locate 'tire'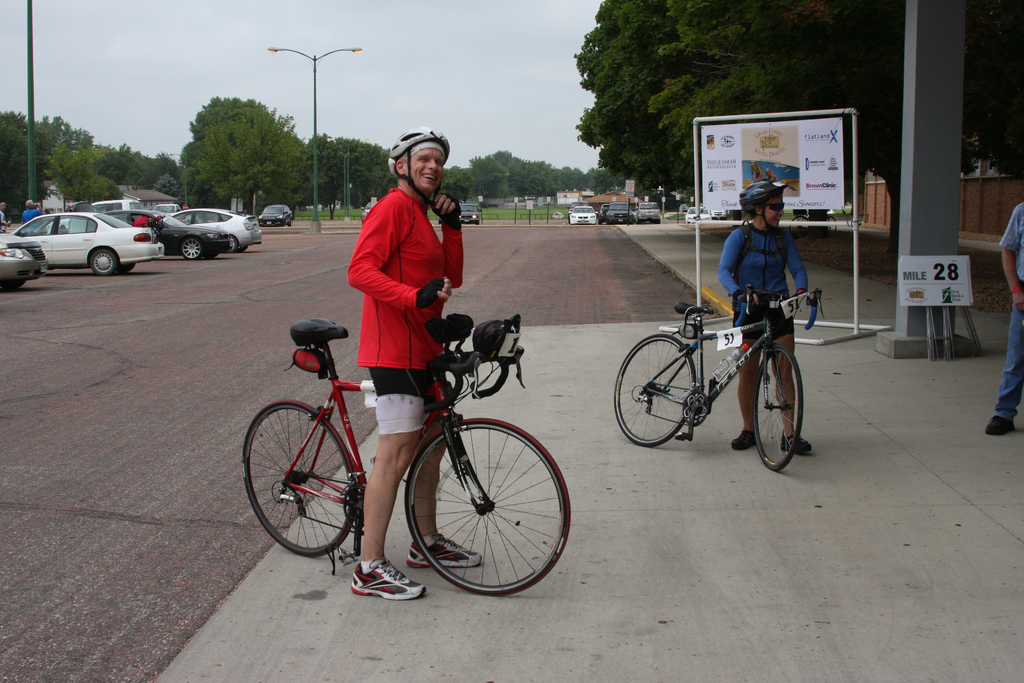
(400,414,562,596)
